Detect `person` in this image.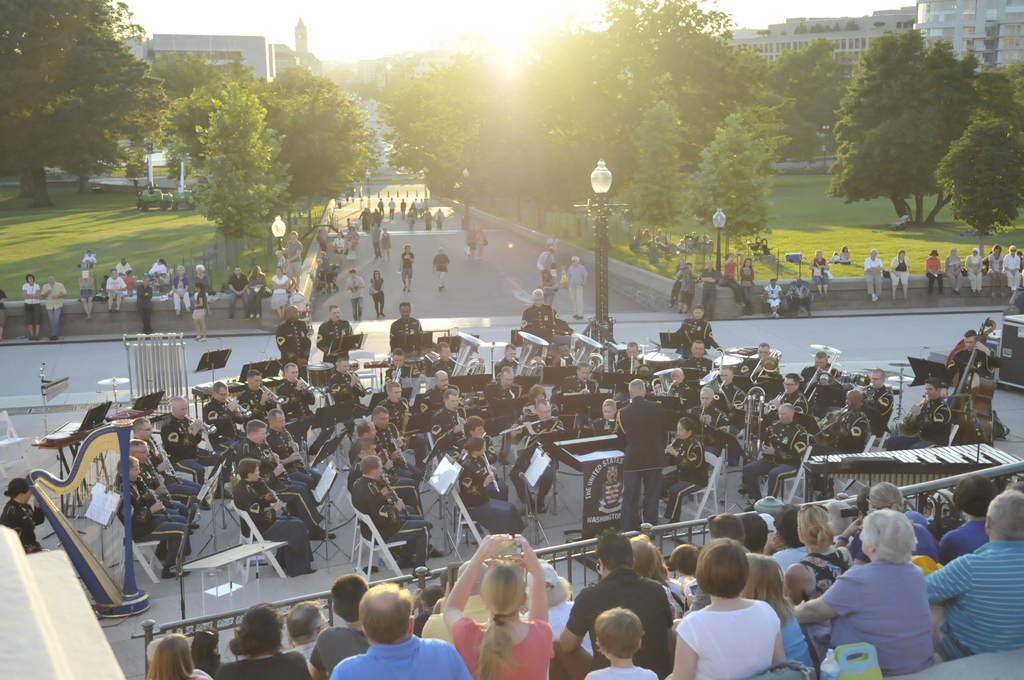
Detection: pyautogui.locateOnScreen(926, 492, 1023, 660).
